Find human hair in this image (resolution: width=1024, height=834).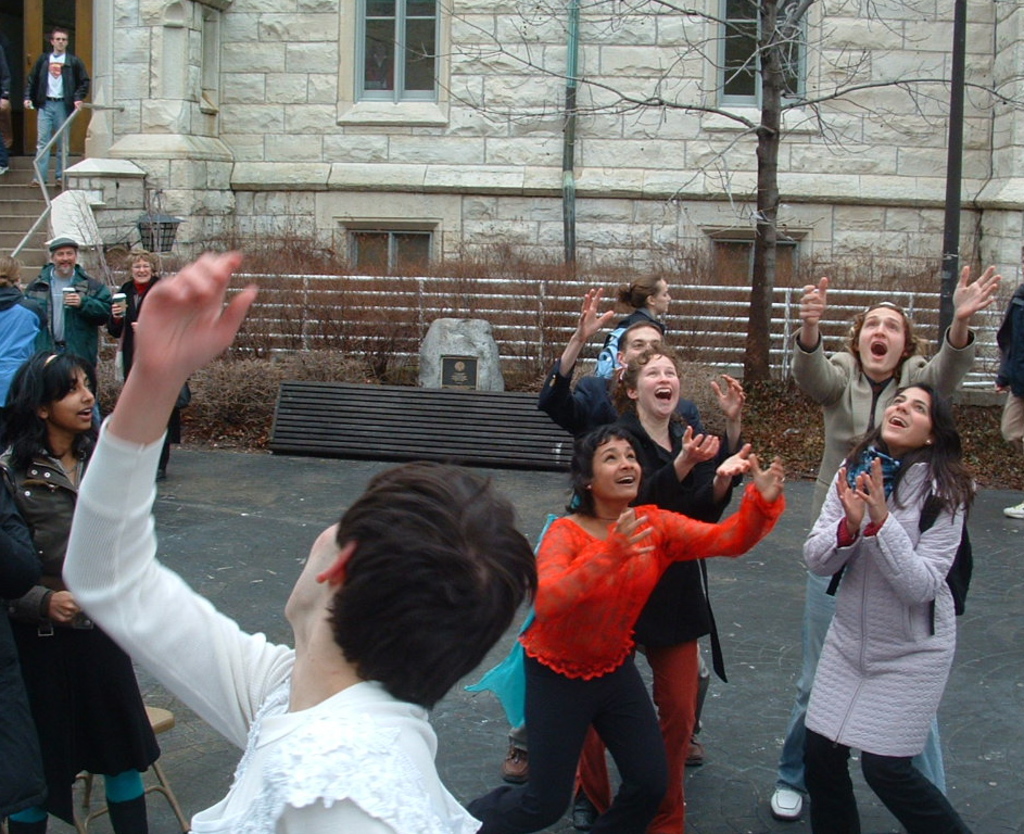
pyautogui.locateOnScreen(845, 300, 925, 380).
